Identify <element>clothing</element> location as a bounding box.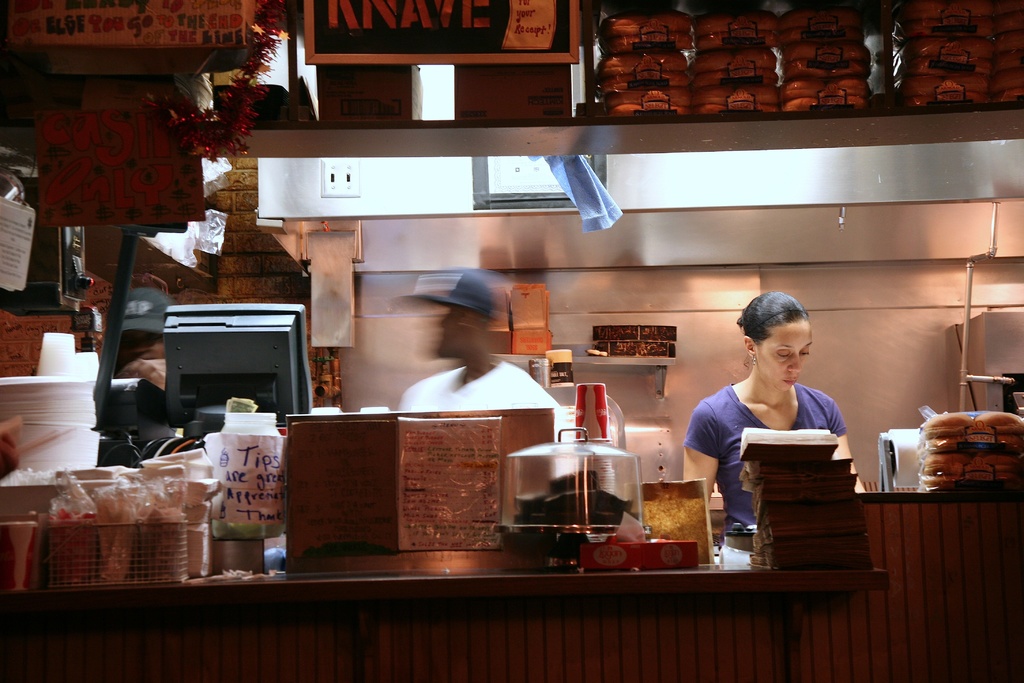
694/350/863/522.
